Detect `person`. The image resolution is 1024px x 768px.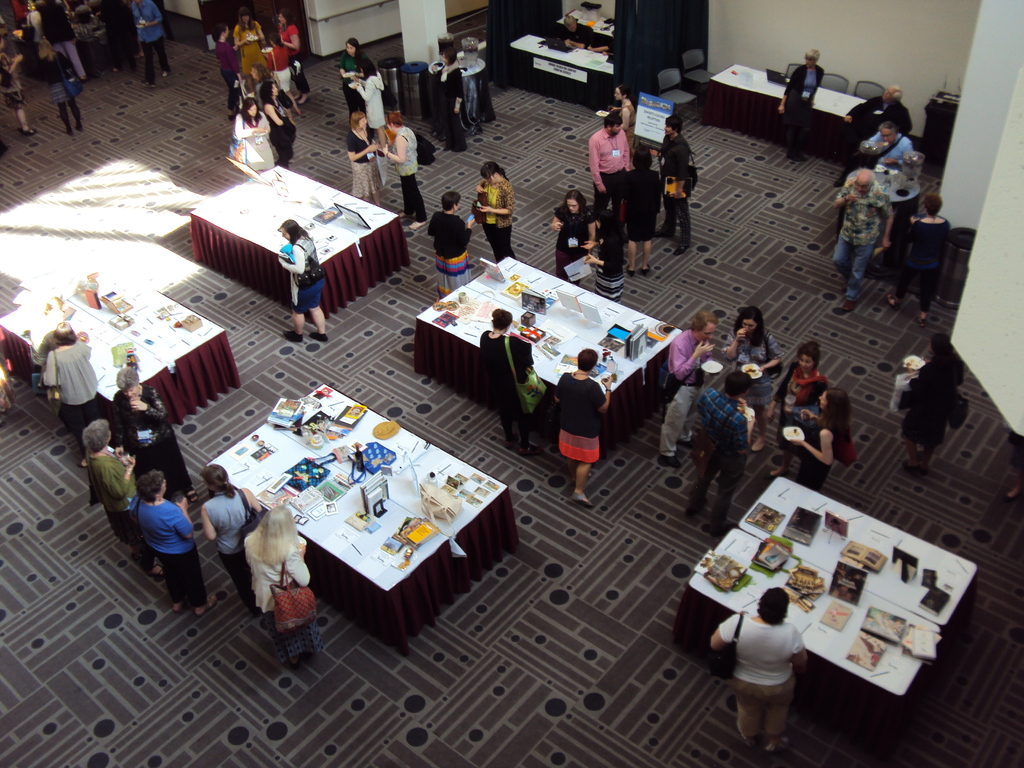
bbox(335, 44, 367, 118).
